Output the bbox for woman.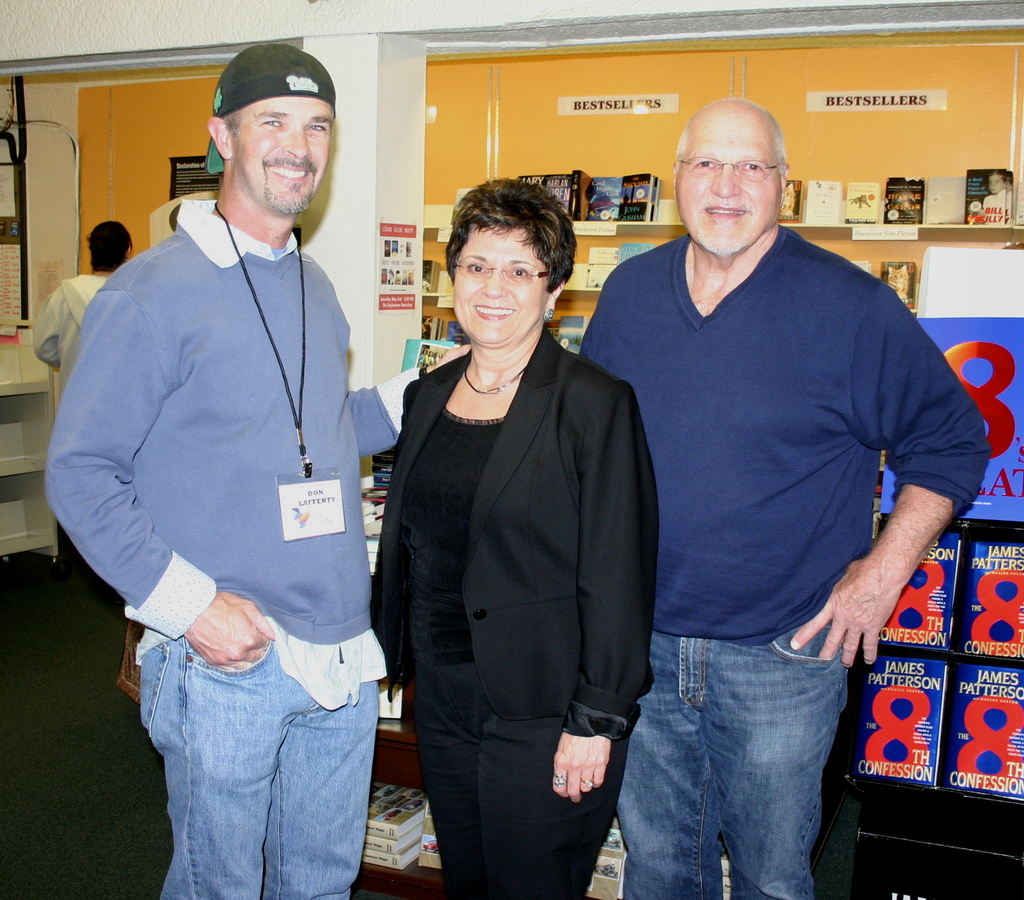
rect(24, 213, 146, 403).
